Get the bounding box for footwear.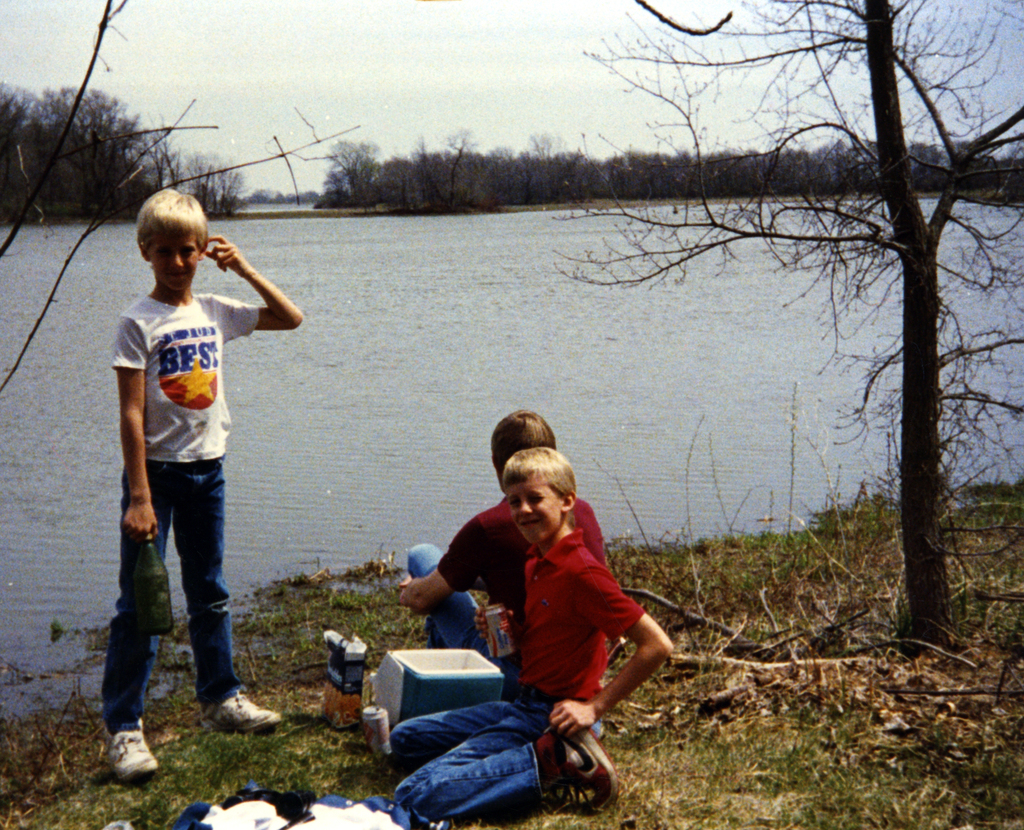
detection(100, 719, 160, 780).
